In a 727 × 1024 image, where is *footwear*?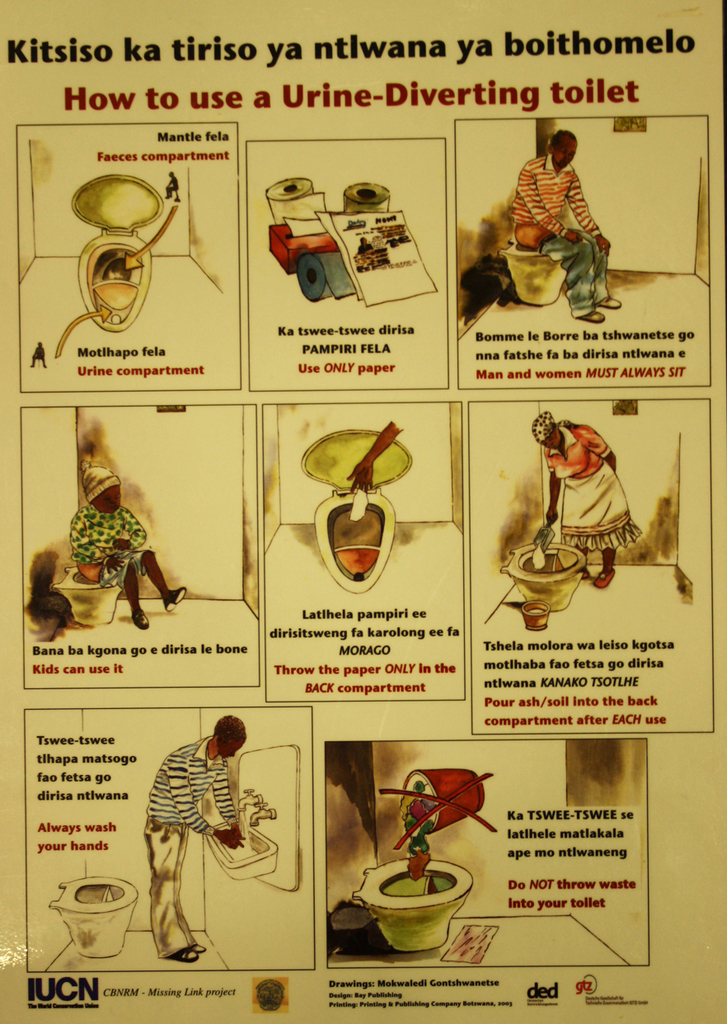
<box>591,565,623,590</box>.
